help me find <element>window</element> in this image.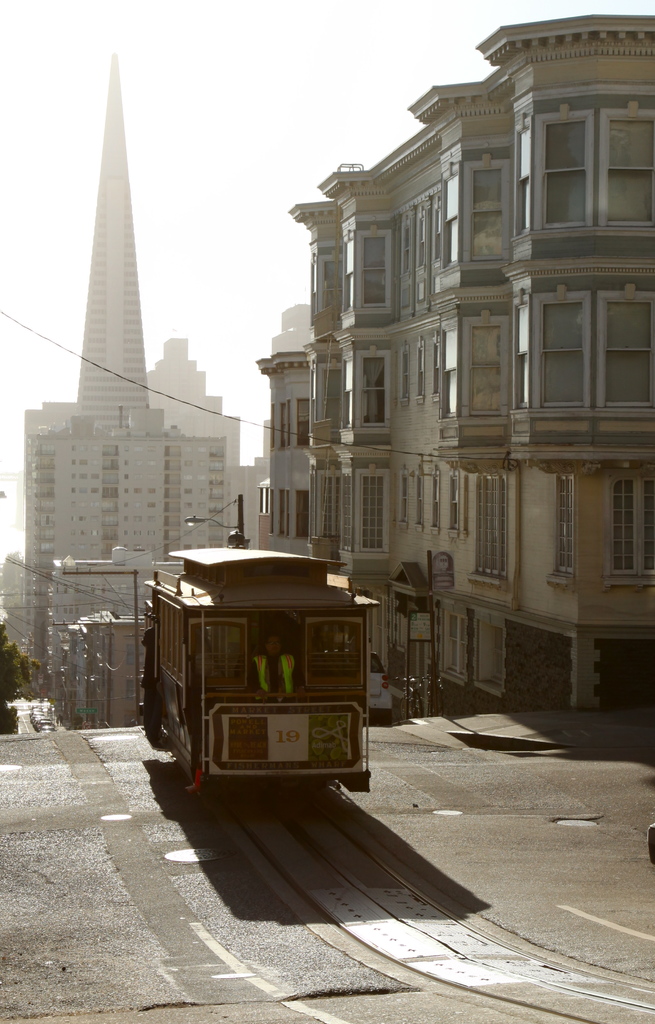
Found it: crop(437, 600, 470, 685).
